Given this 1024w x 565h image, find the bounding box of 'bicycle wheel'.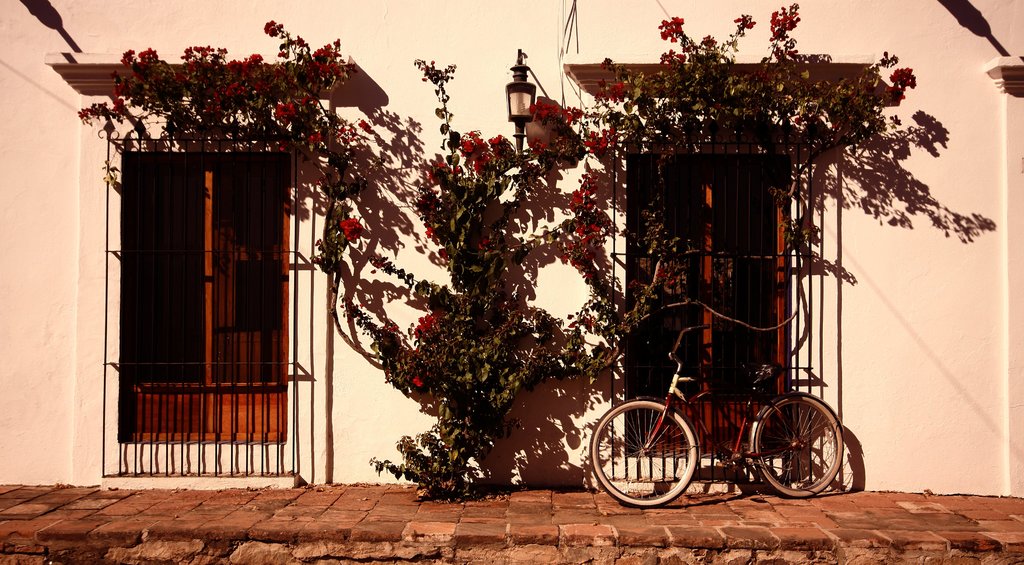
crop(754, 394, 845, 496).
